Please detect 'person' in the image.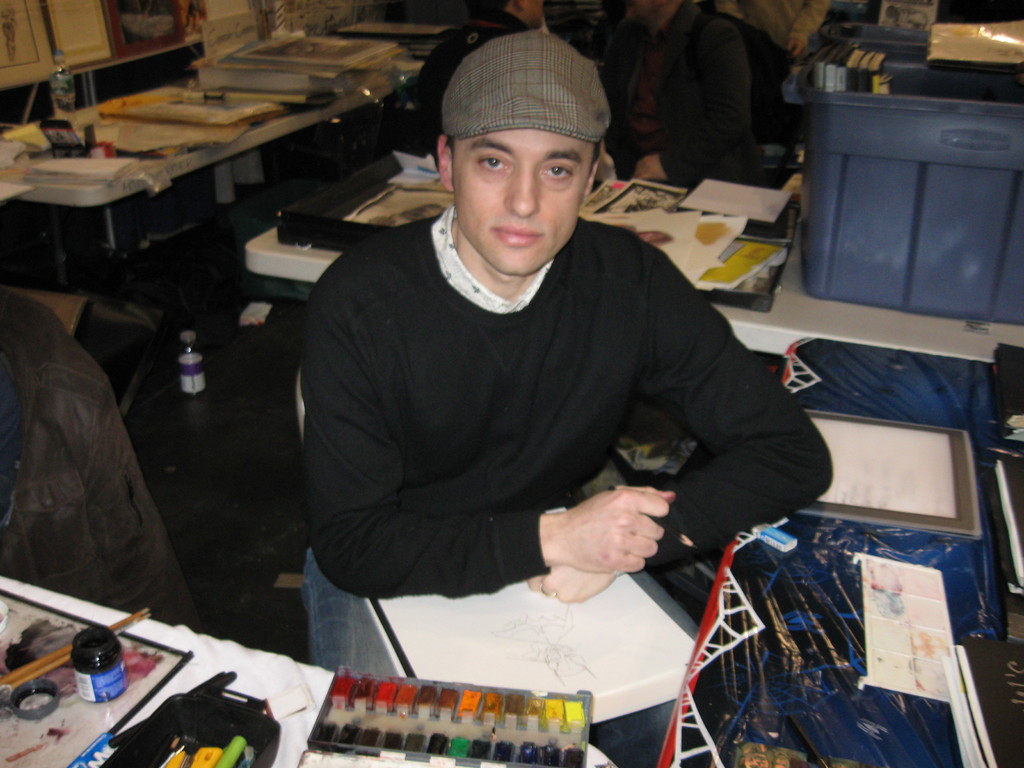
[596,0,765,193].
